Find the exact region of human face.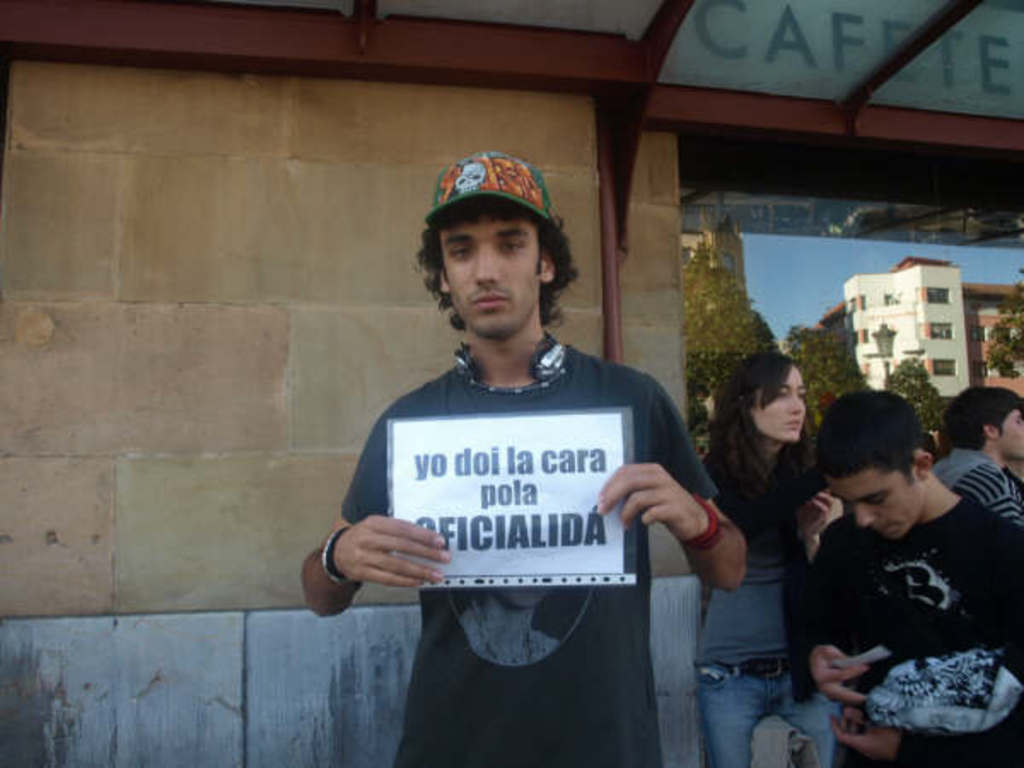
Exact region: <bbox>828, 471, 927, 543</bbox>.
